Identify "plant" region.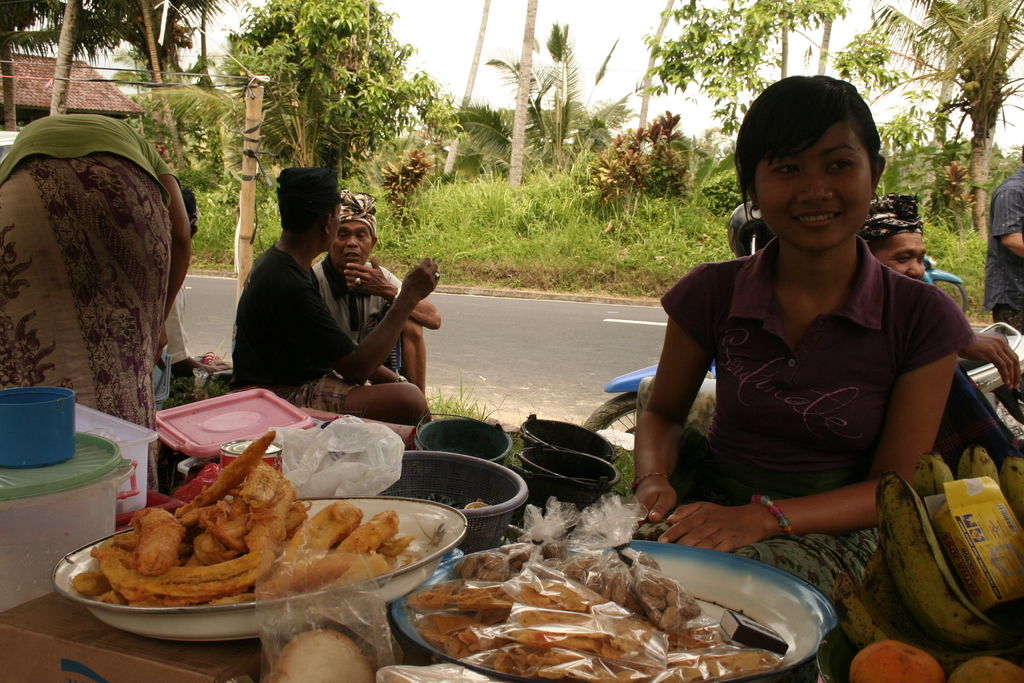
Region: (left=696, top=168, right=752, bottom=217).
